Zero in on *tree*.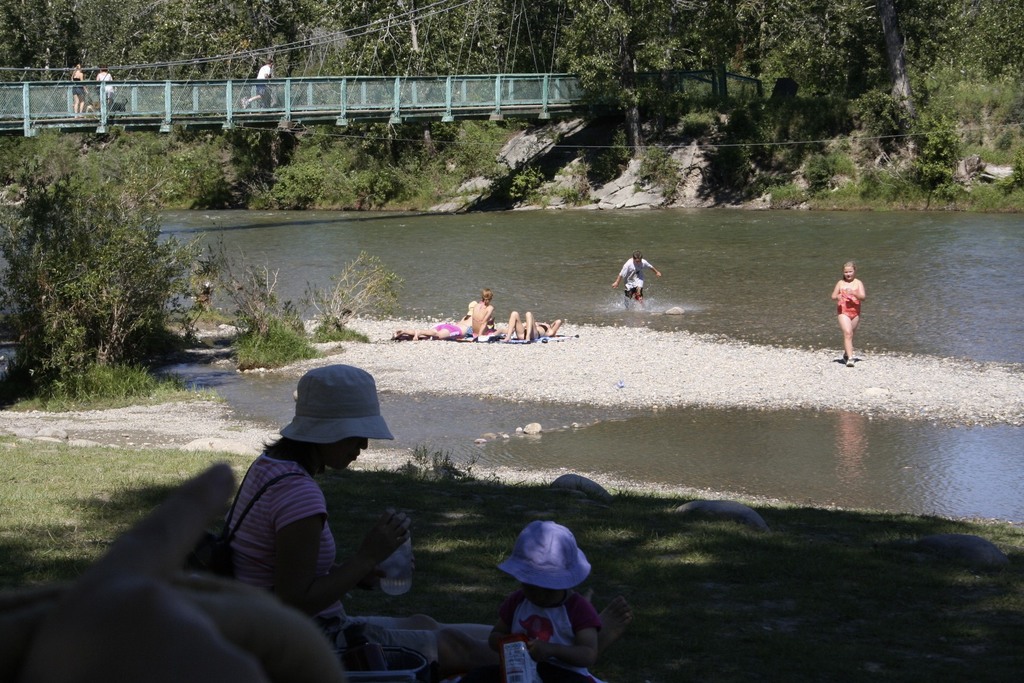
Zeroed in: crop(10, 145, 209, 377).
